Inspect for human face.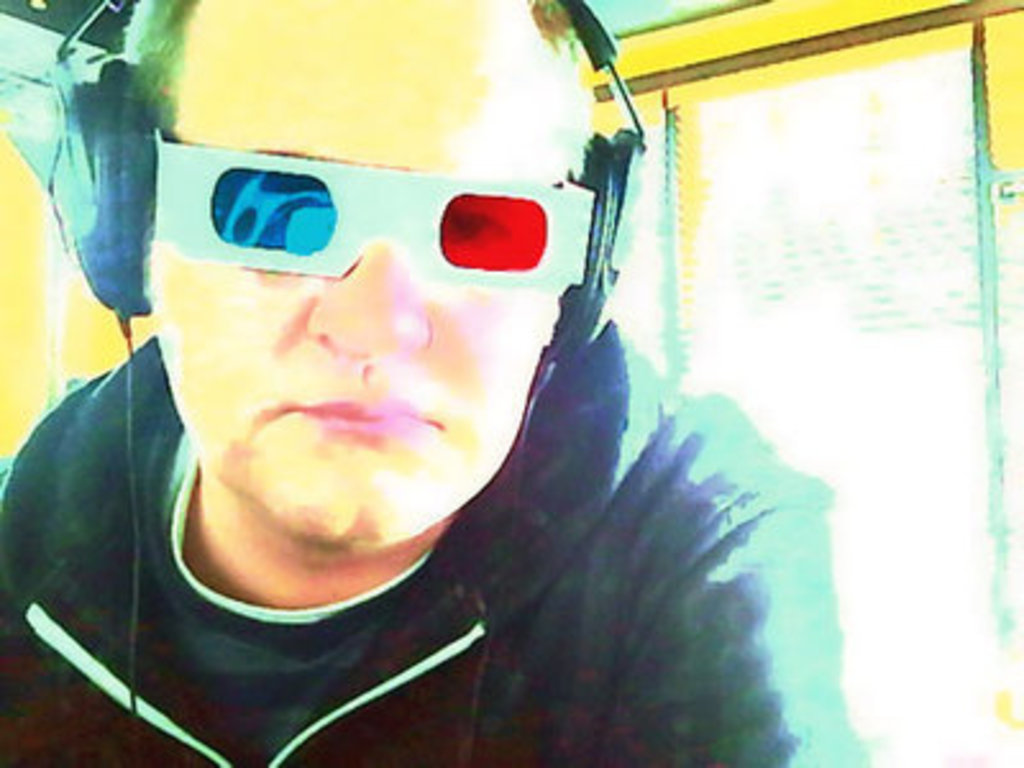
Inspection: box=[146, 3, 573, 543].
